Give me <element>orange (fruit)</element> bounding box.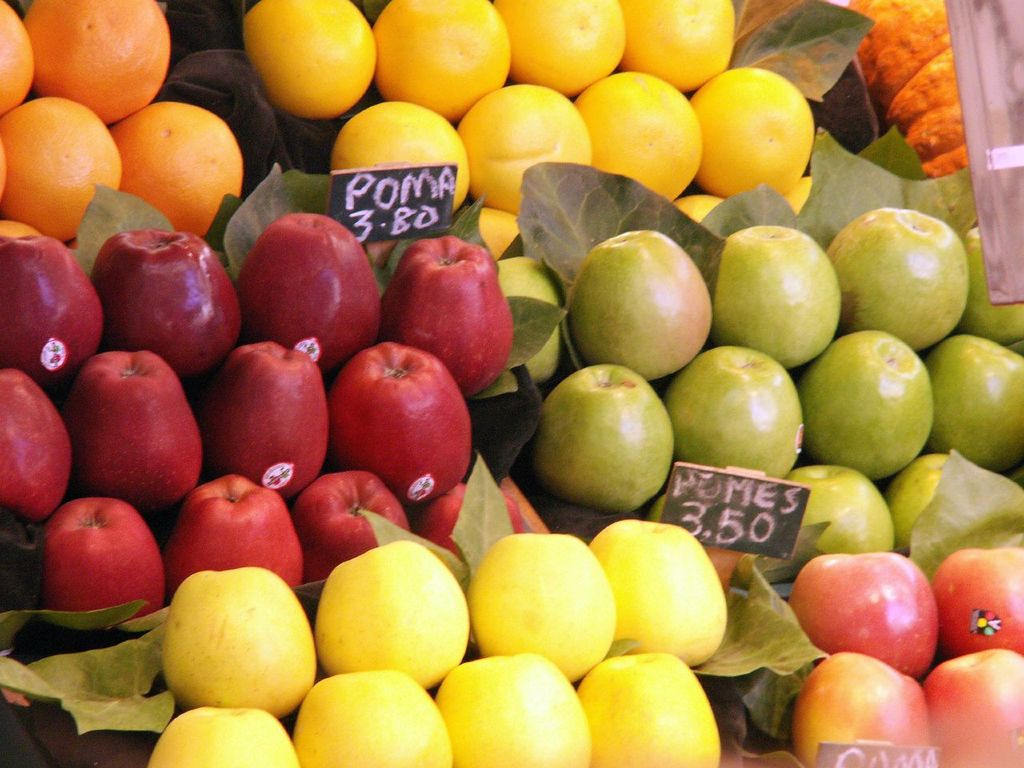
x1=462, y1=86, x2=594, y2=206.
